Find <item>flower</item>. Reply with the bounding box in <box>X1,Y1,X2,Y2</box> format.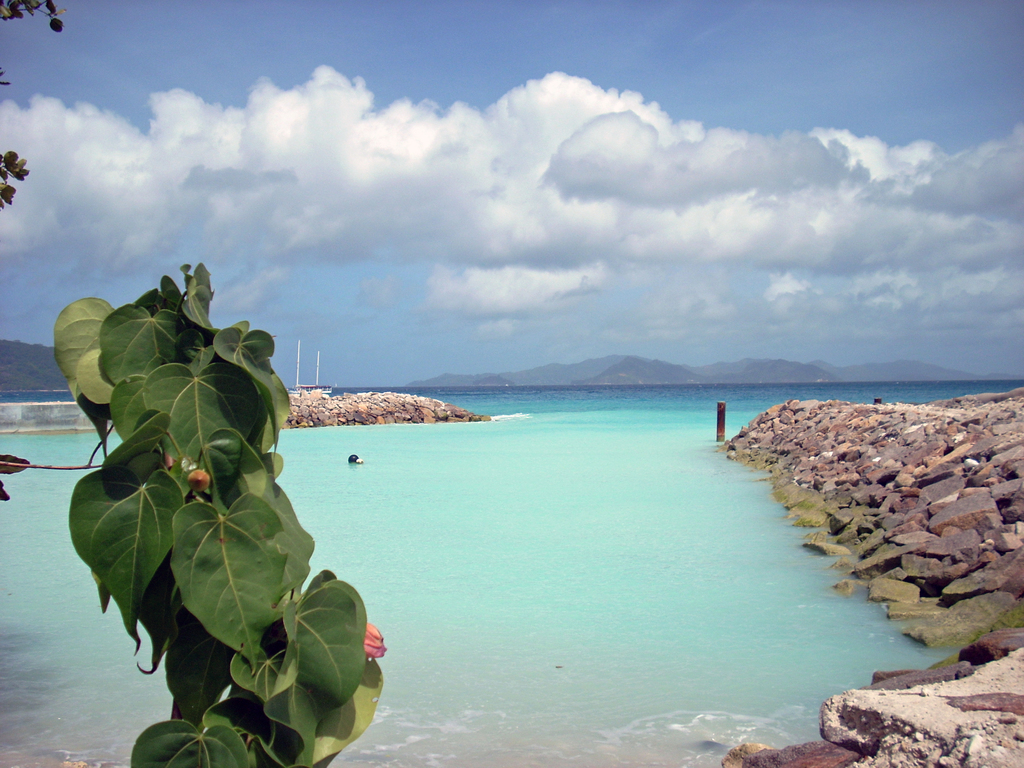
<box>358,622,393,659</box>.
